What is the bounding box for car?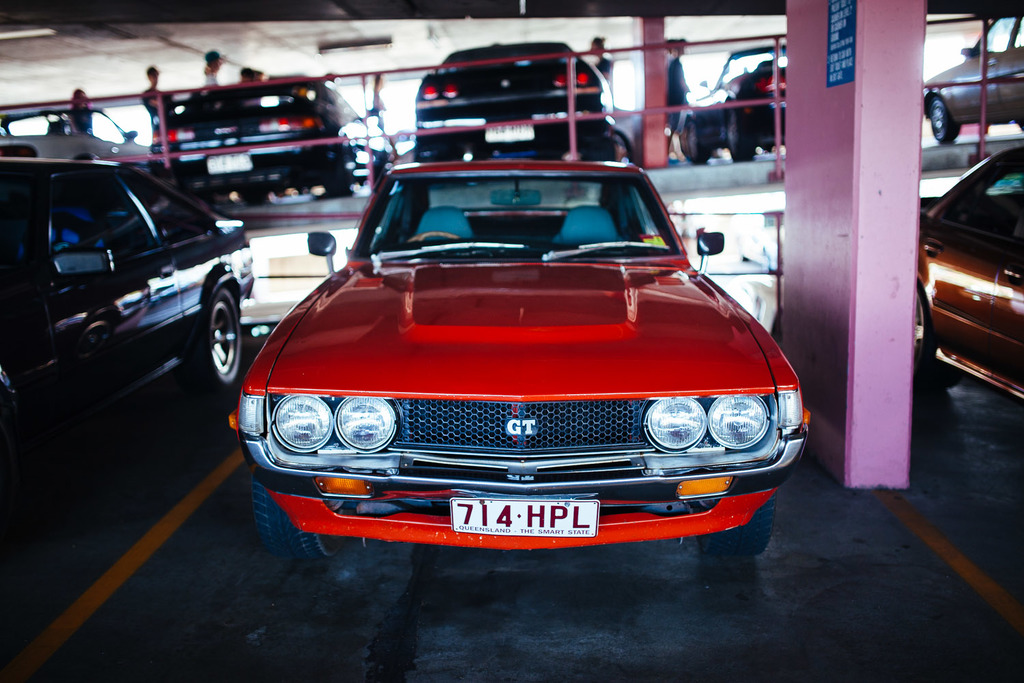
box(147, 74, 401, 207).
